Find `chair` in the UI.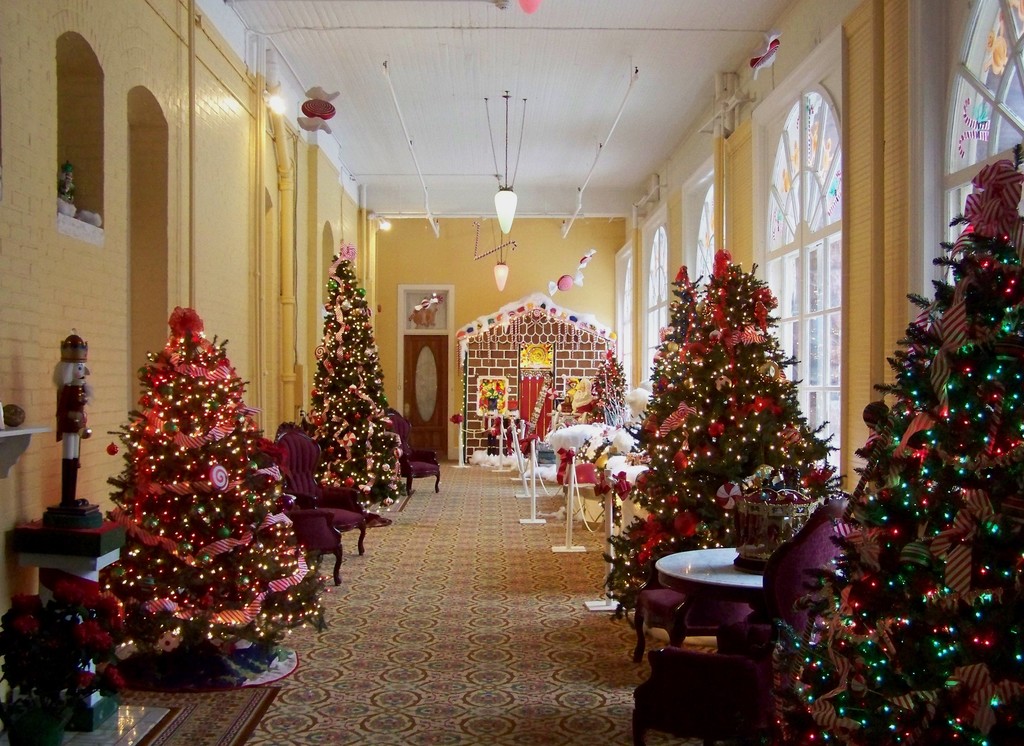
UI element at [x1=387, y1=407, x2=445, y2=501].
